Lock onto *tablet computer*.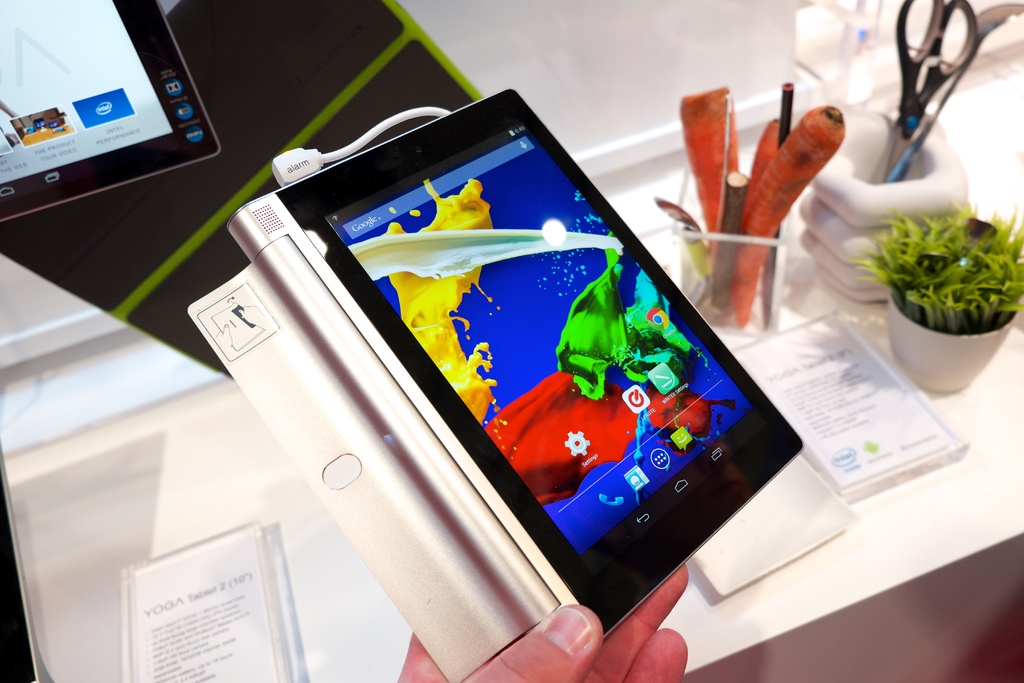
Locked: (left=0, top=0, right=219, bottom=223).
